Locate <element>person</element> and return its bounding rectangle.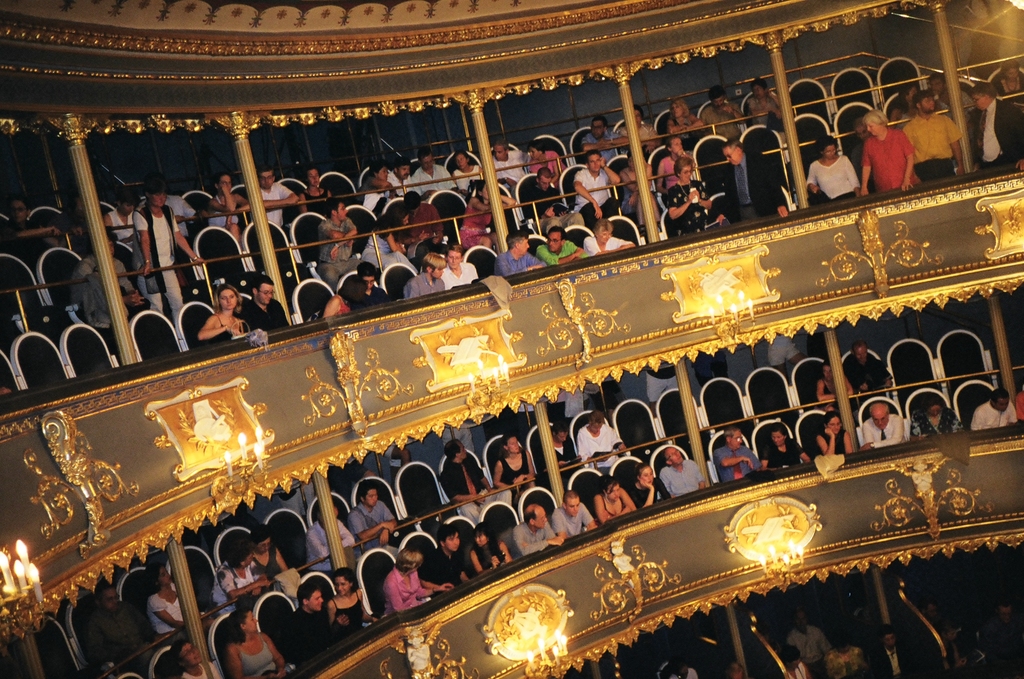
[972, 385, 1018, 435].
